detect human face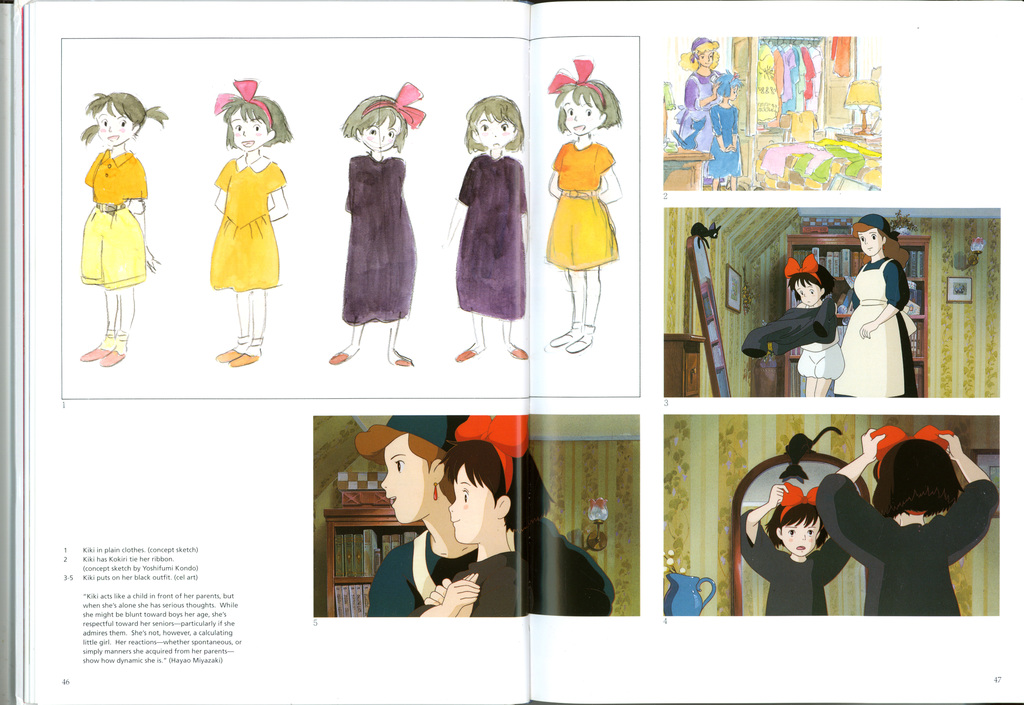
x1=228 y1=109 x2=267 y2=150
